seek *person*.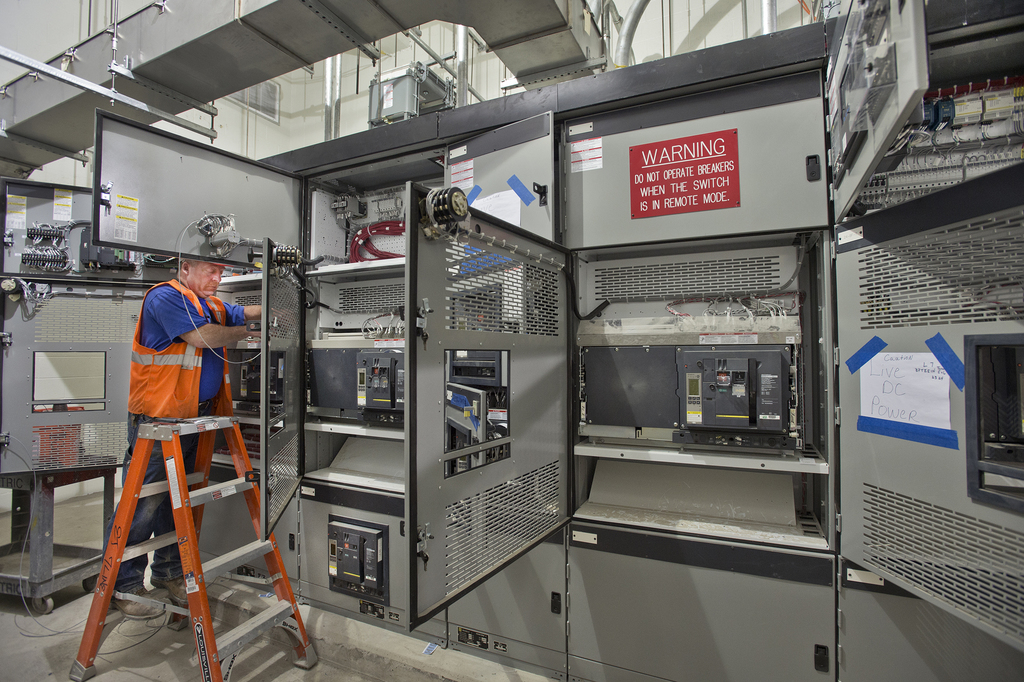
bbox=(116, 235, 232, 490).
